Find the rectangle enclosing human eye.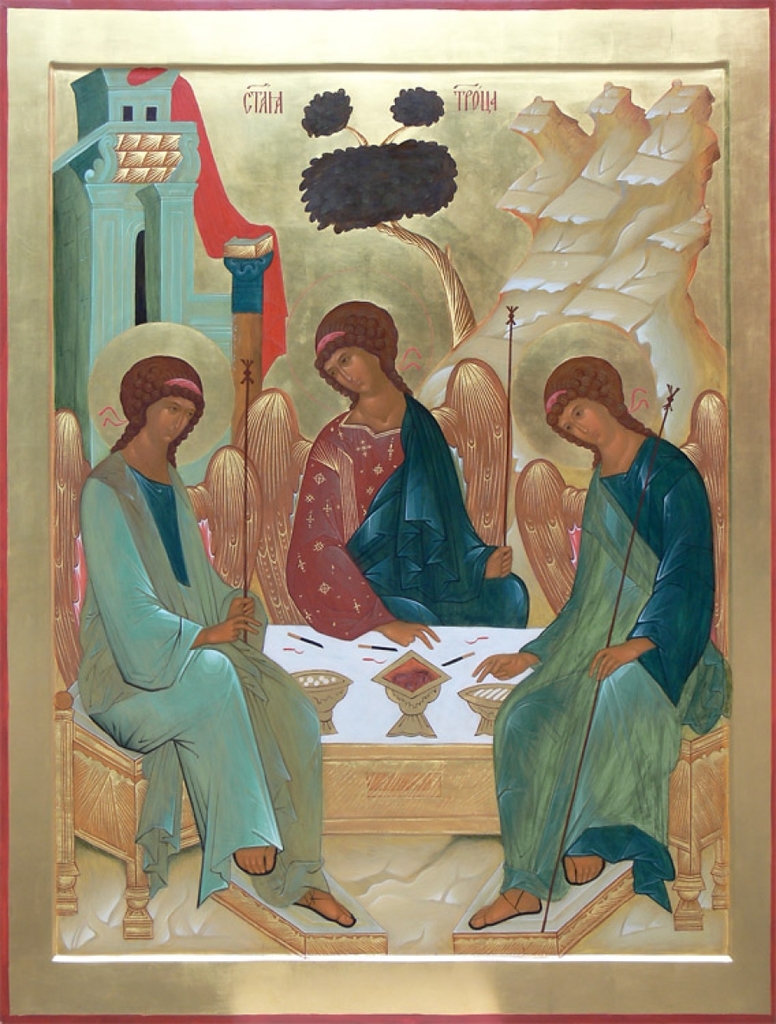
l=336, t=353, r=348, b=368.
